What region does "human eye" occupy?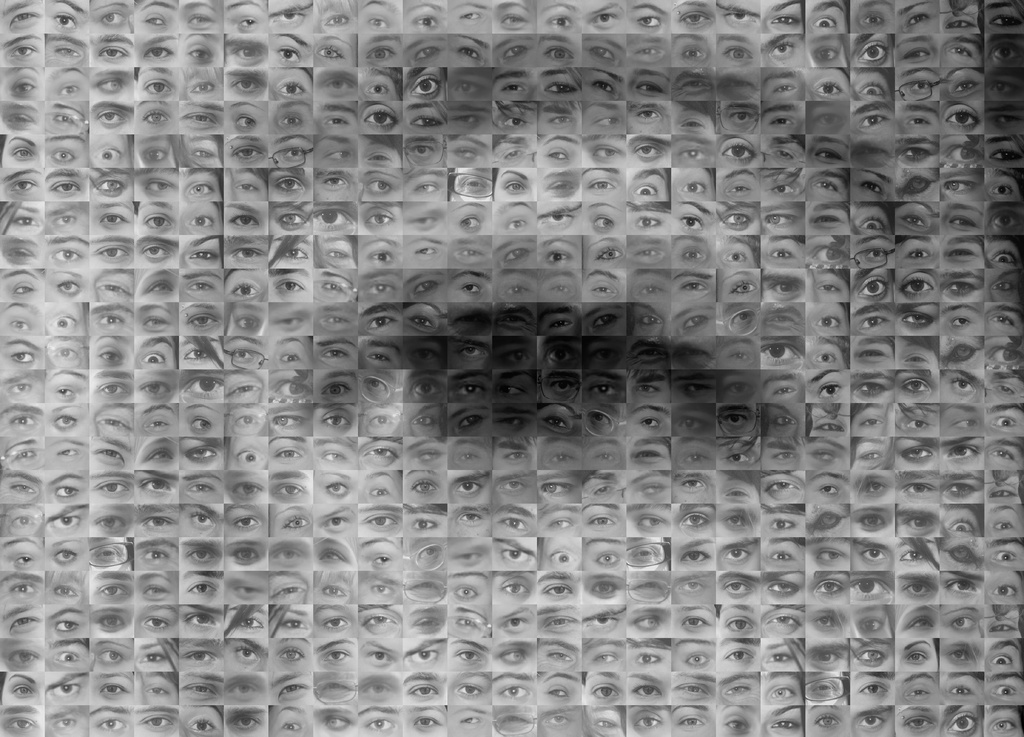
857:277:887:300.
